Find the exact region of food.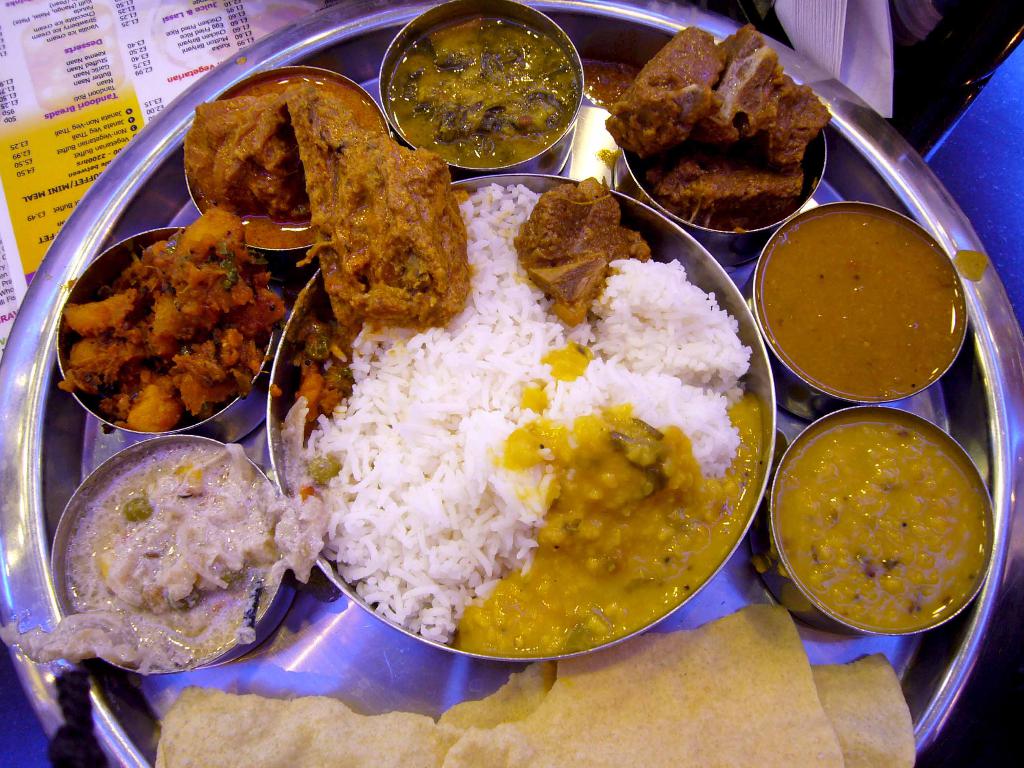
Exact region: {"left": 152, "top": 599, "right": 916, "bottom": 767}.
